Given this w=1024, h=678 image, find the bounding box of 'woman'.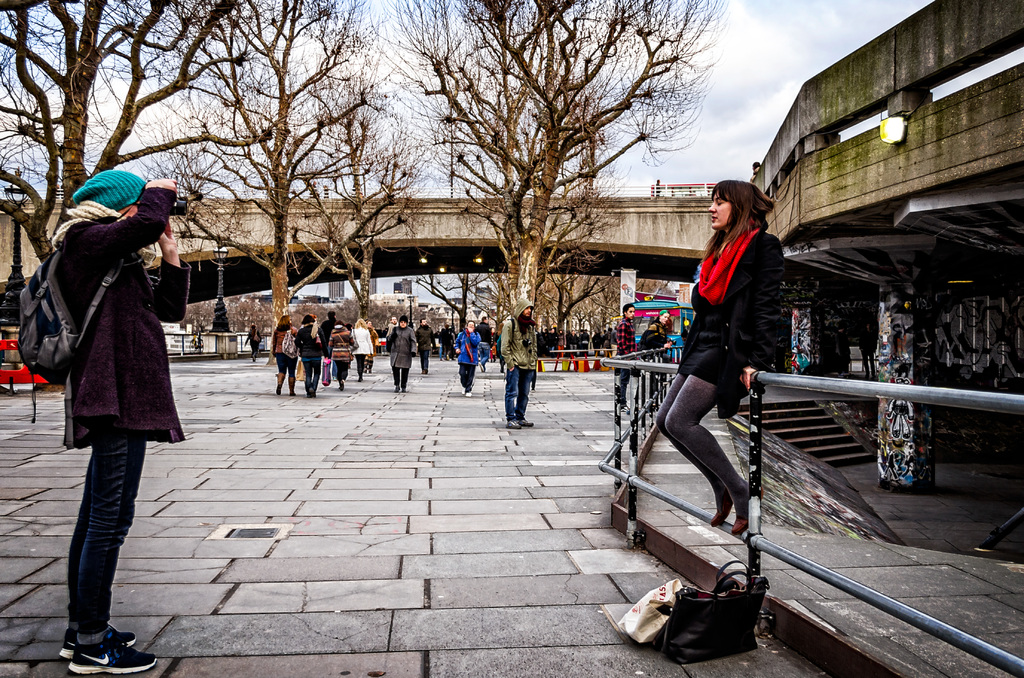
{"x1": 58, "y1": 181, "x2": 196, "y2": 677}.
